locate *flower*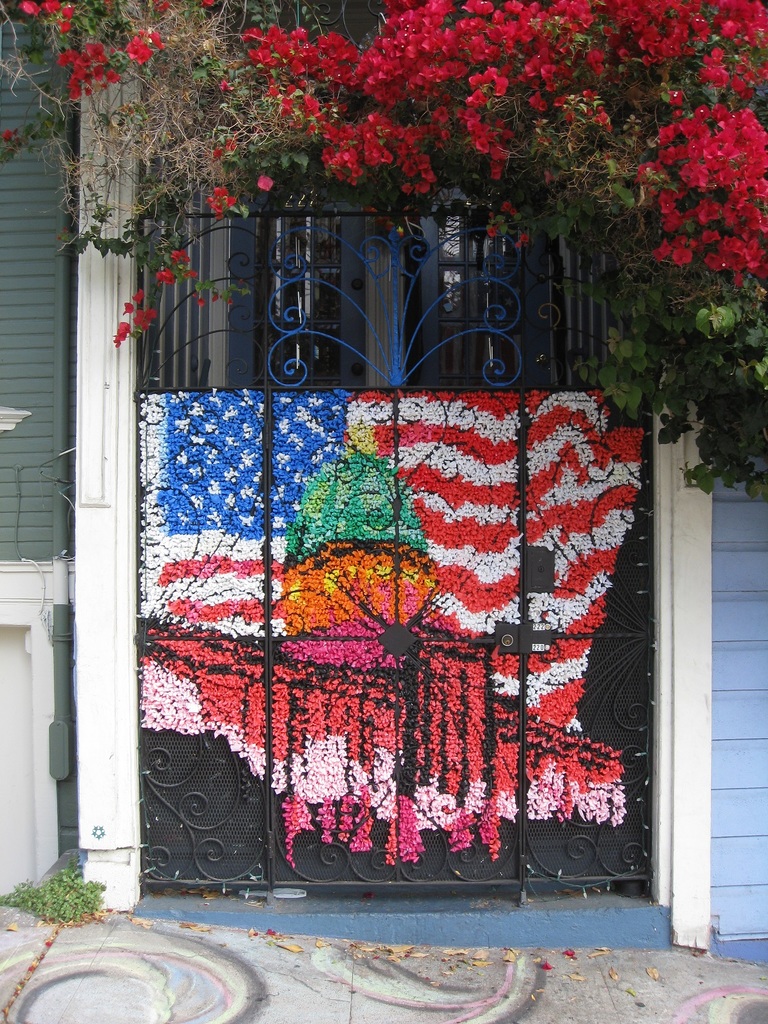
{"x1": 17, "y1": 0, "x2": 44, "y2": 18}
